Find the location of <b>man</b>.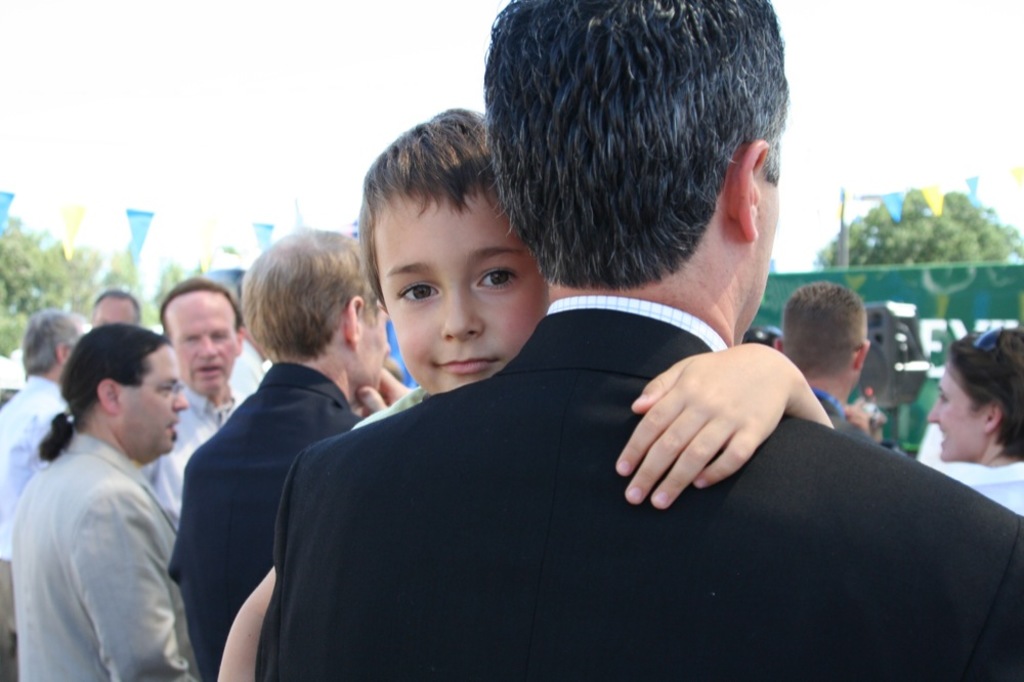
Location: (256,0,1023,681).
